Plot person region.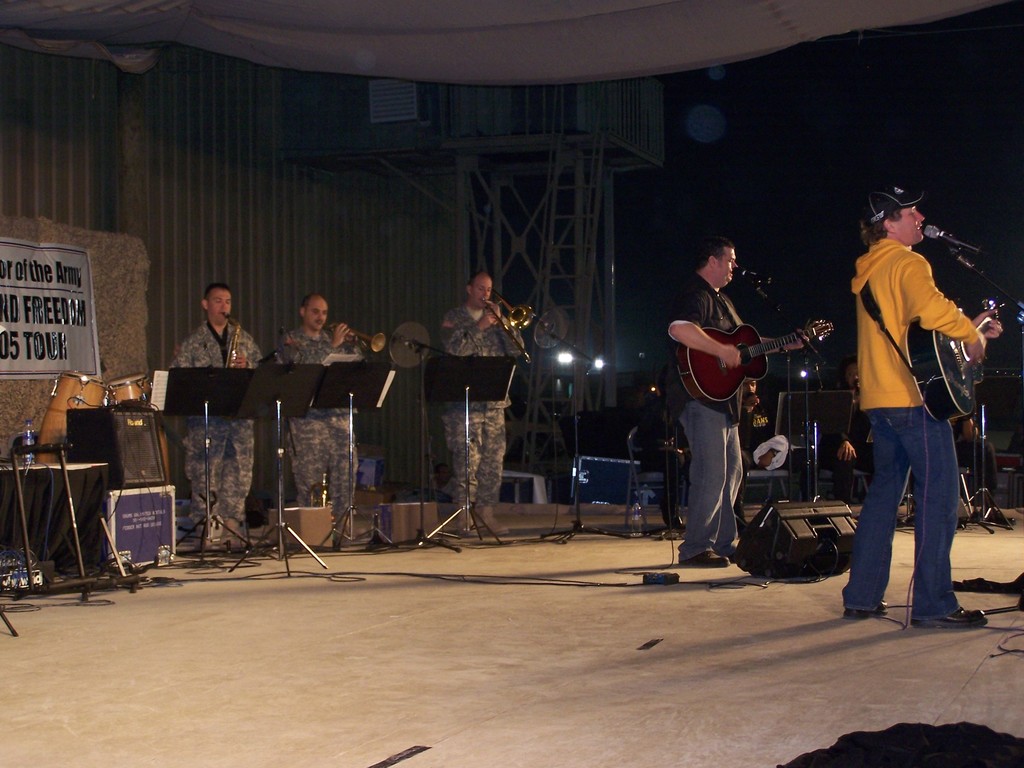
Plotted at {"left": 666, "top": 236, "right": 817, "bottom": 570}.
